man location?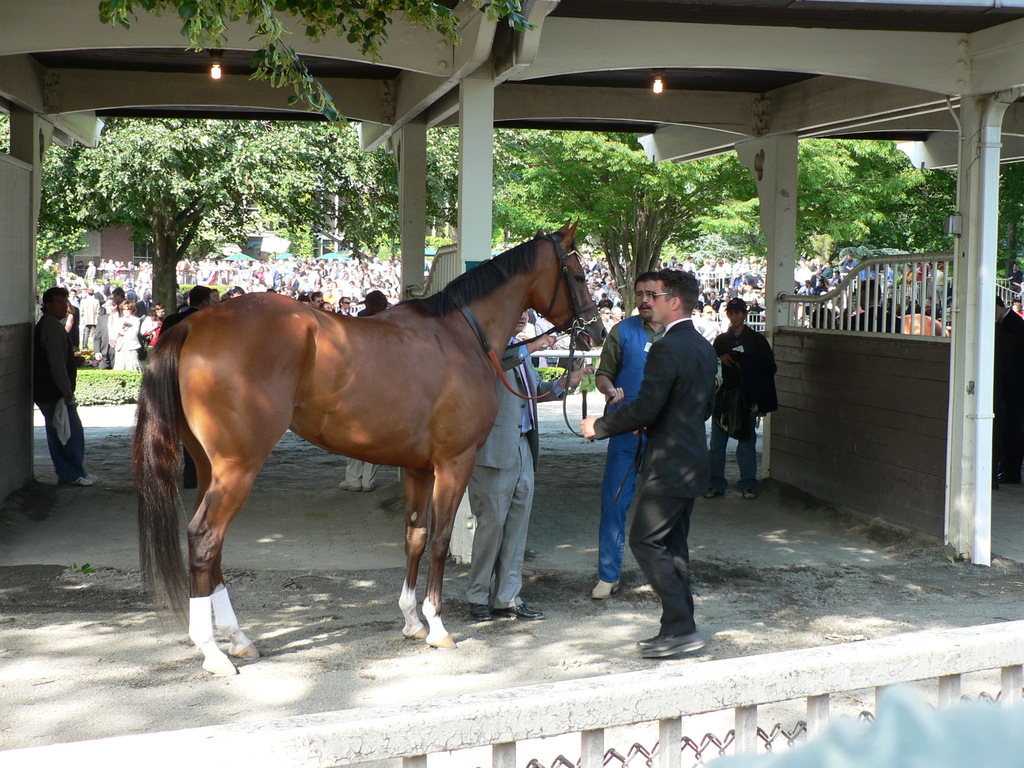
(301,295,310,308)
